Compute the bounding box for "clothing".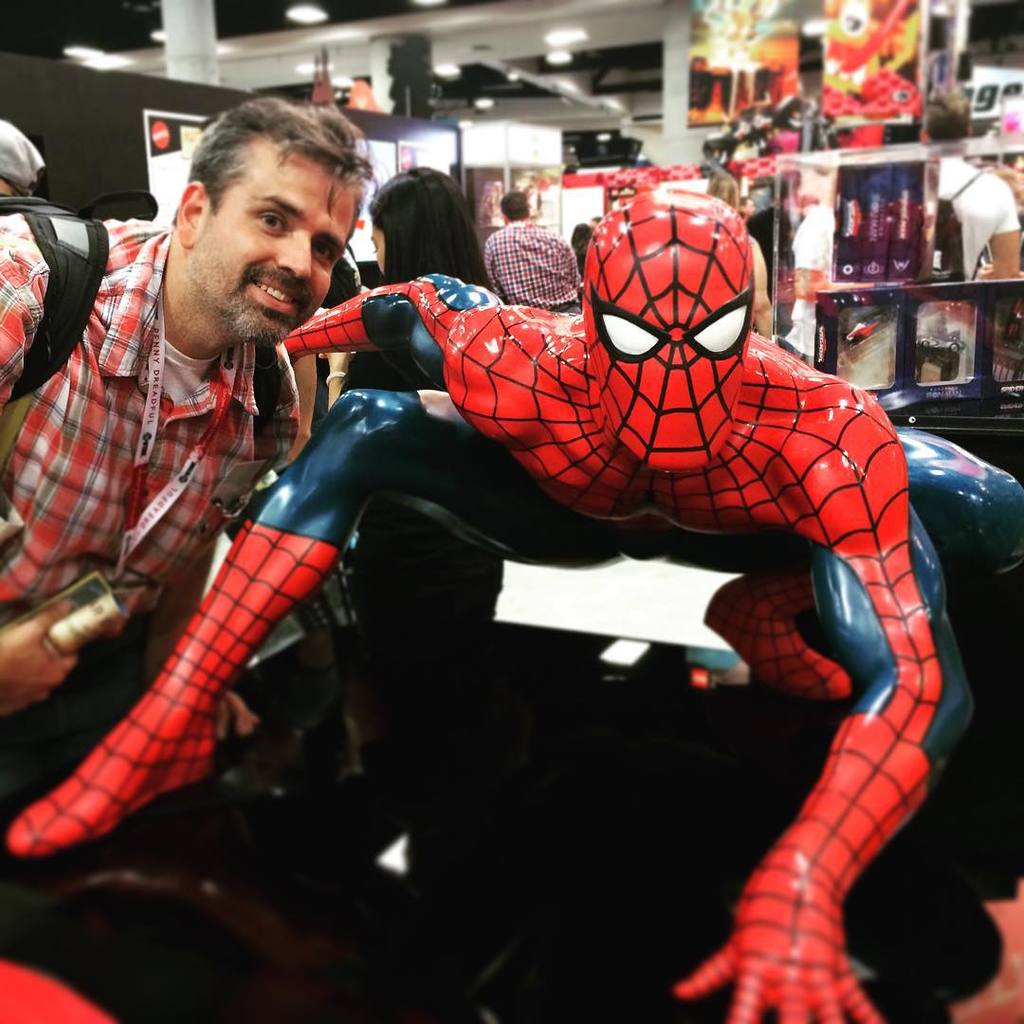
Rect(9, 188, 1023, 1023).
